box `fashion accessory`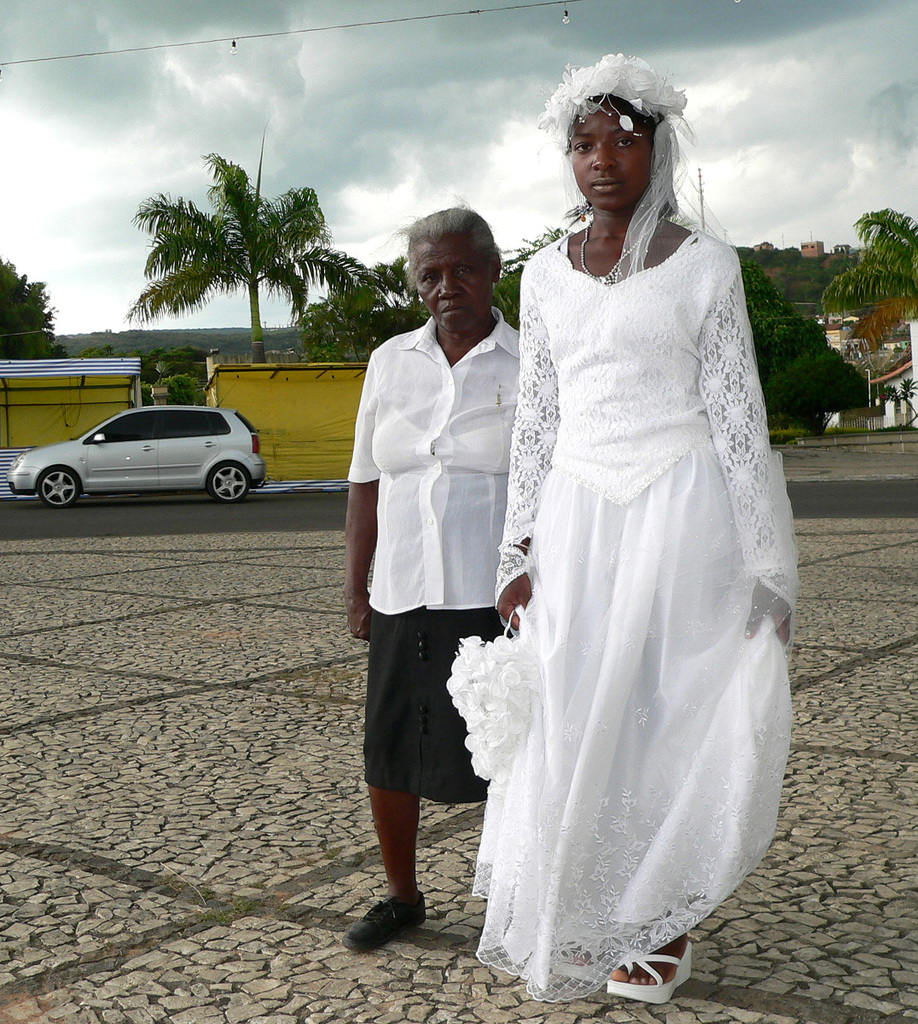
detection(603, 928, 693, 1007)
